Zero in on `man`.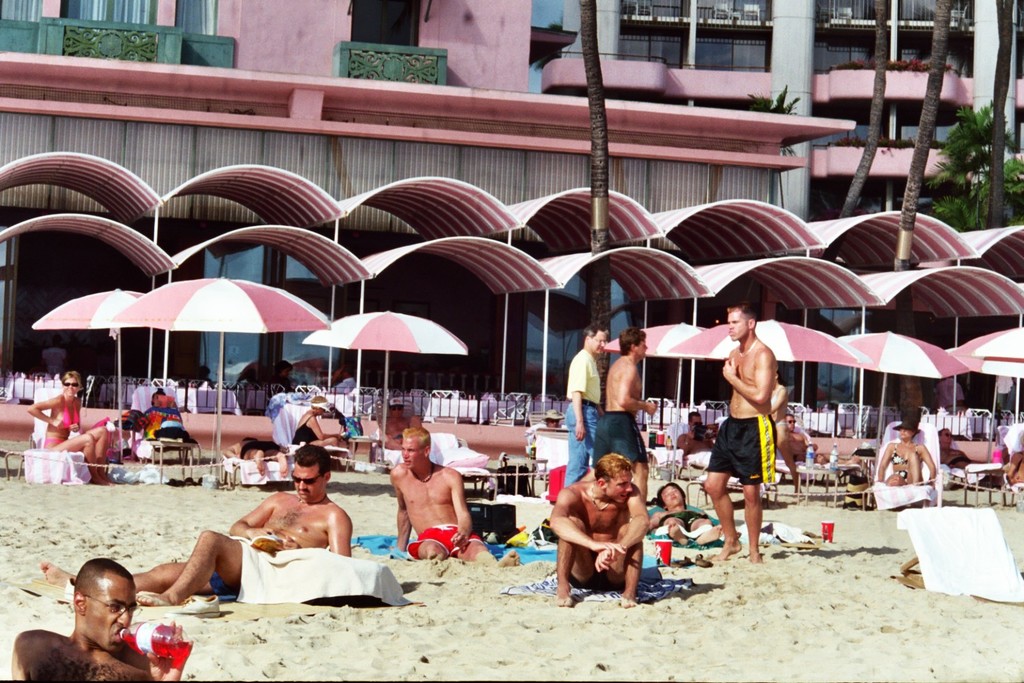
Zeroed in: 785/414/827/461.
